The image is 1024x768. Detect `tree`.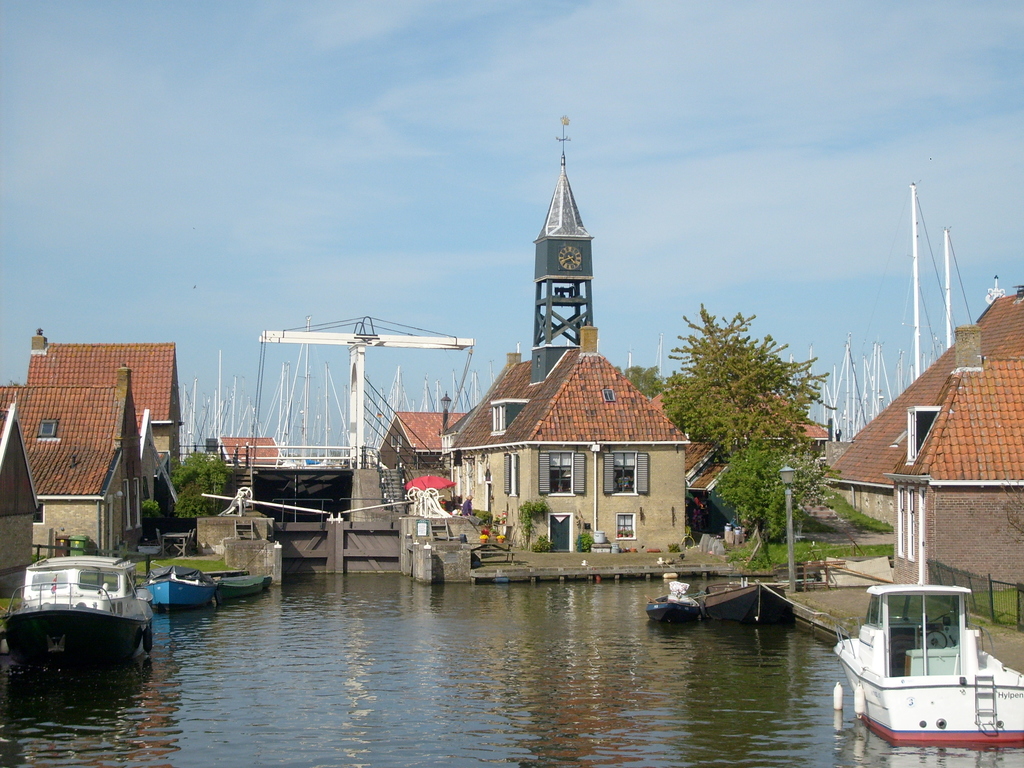
Detection: <region>143, 448, 236, 520</region>.
